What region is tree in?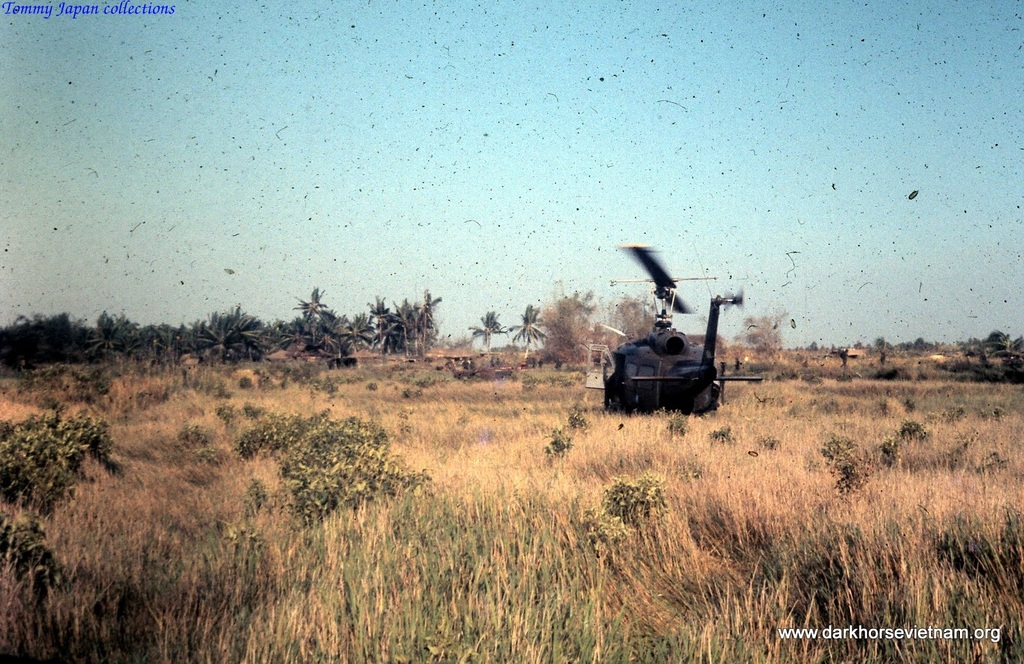
box(468, 308, 500, 352).
